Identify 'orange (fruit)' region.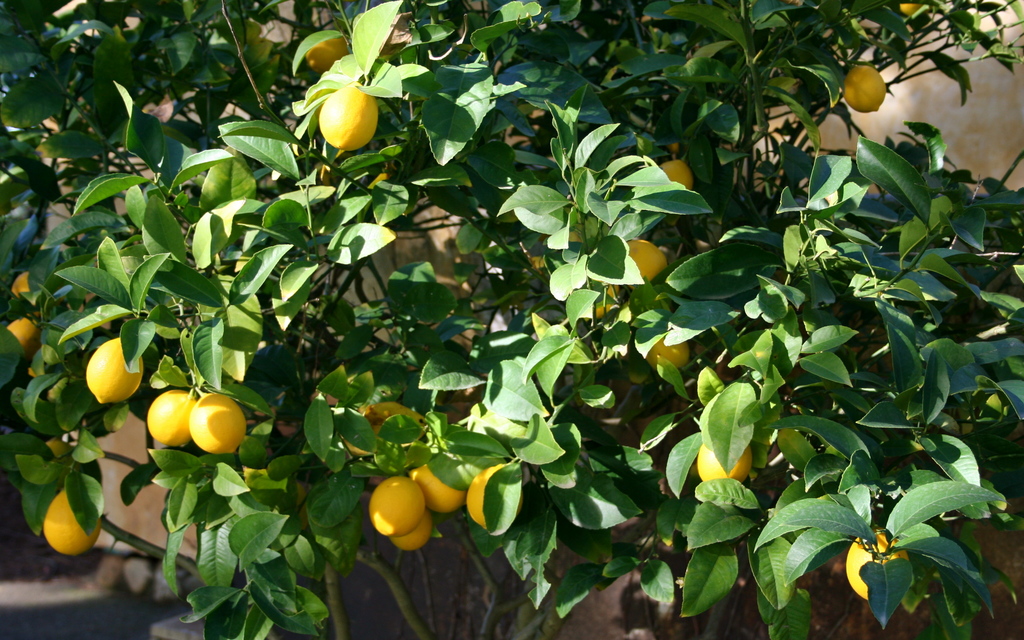
Region: 372, 471, 424, 538.
